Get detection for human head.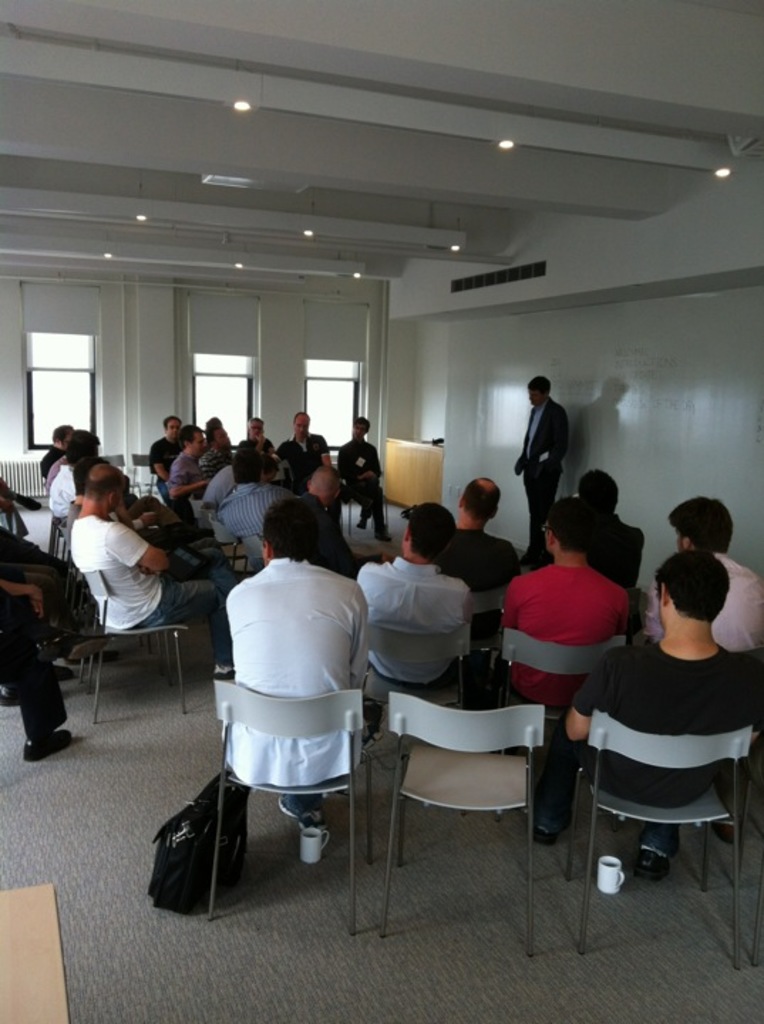
Detection: l=359, t=420, r=376, b=439.
